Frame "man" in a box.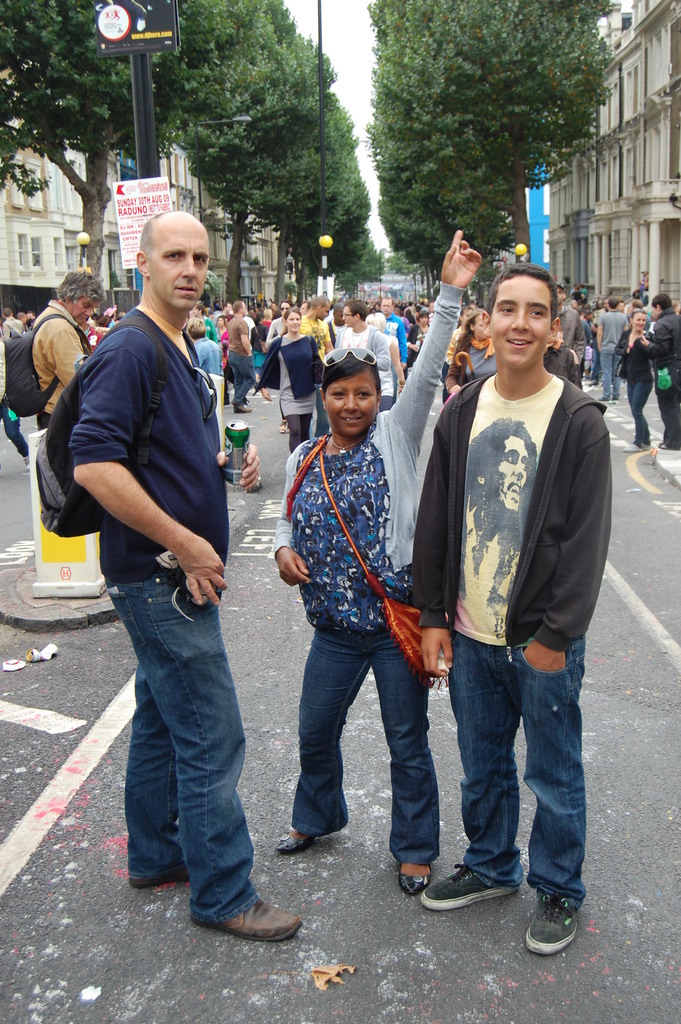
332, 296, 389, 406.
